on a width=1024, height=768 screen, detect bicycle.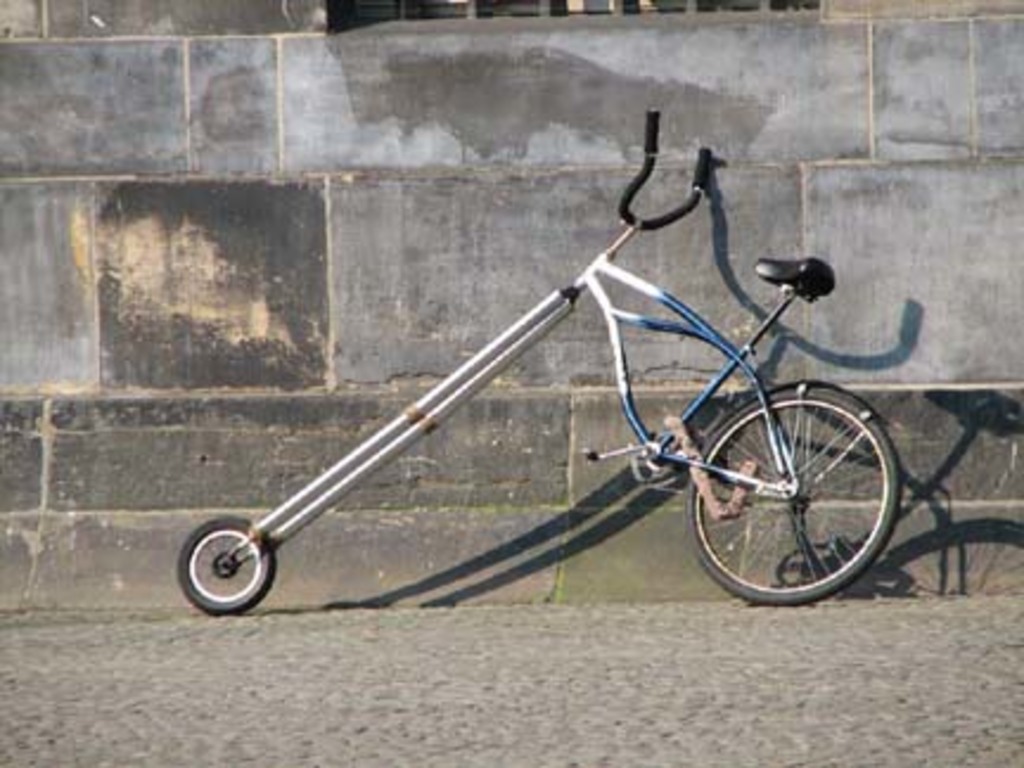
(175, 109, 905, 602).
